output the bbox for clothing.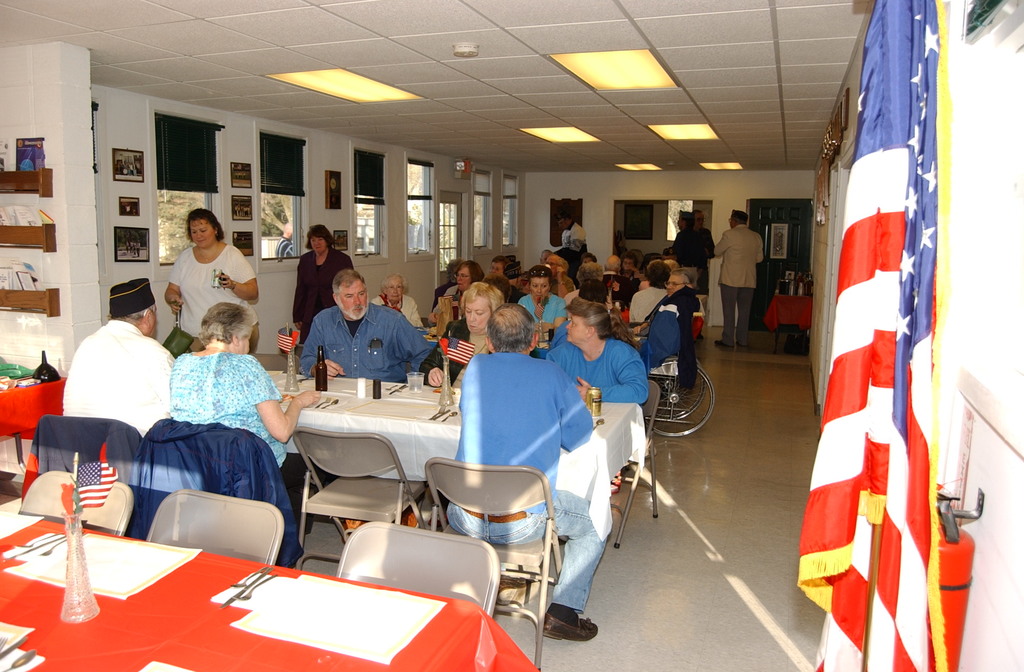
<region>284, 284, 420, 391</region>.
